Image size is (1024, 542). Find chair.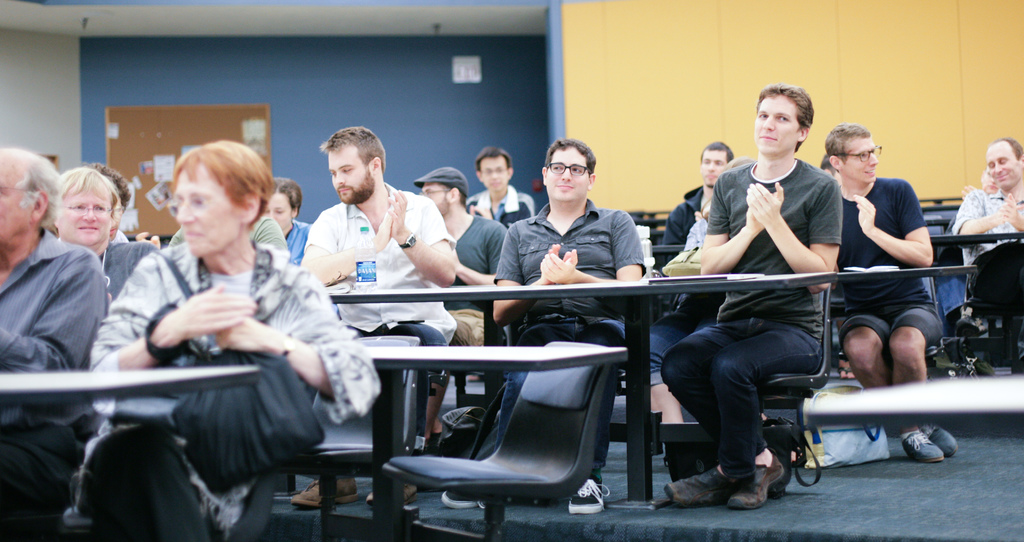
pyautogui.locateOnScreen(825, 275, 951, 388).
